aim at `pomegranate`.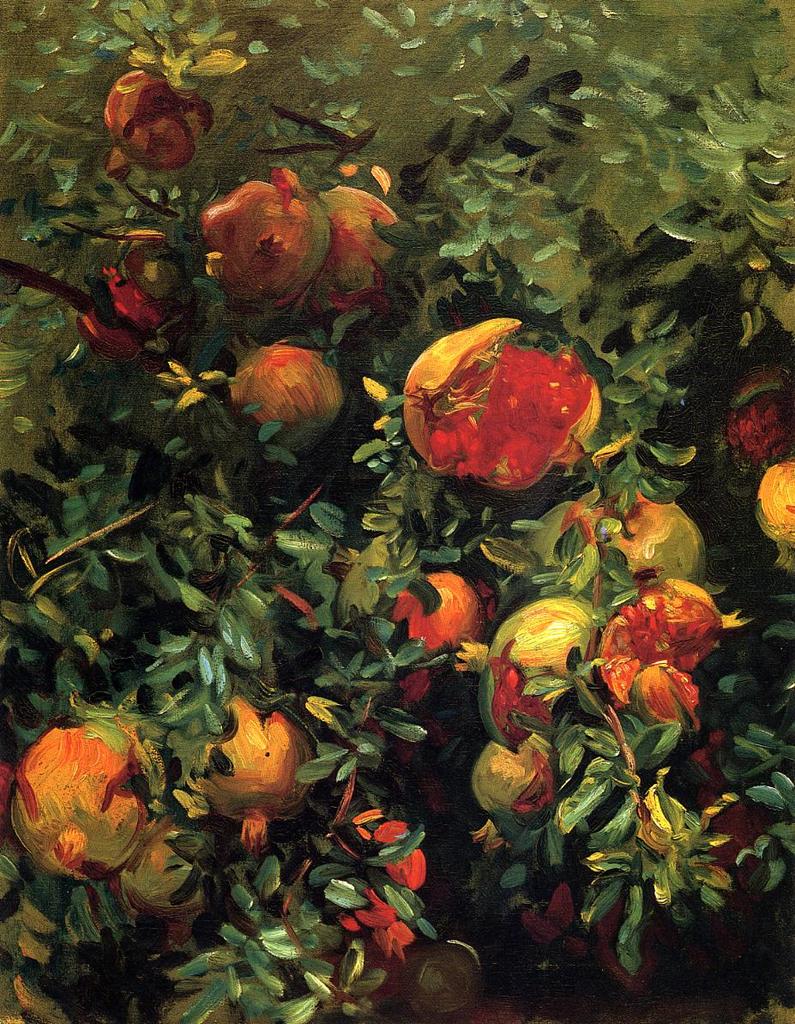
Aimed at [left=209, top=687, right=322, bottom=851].
